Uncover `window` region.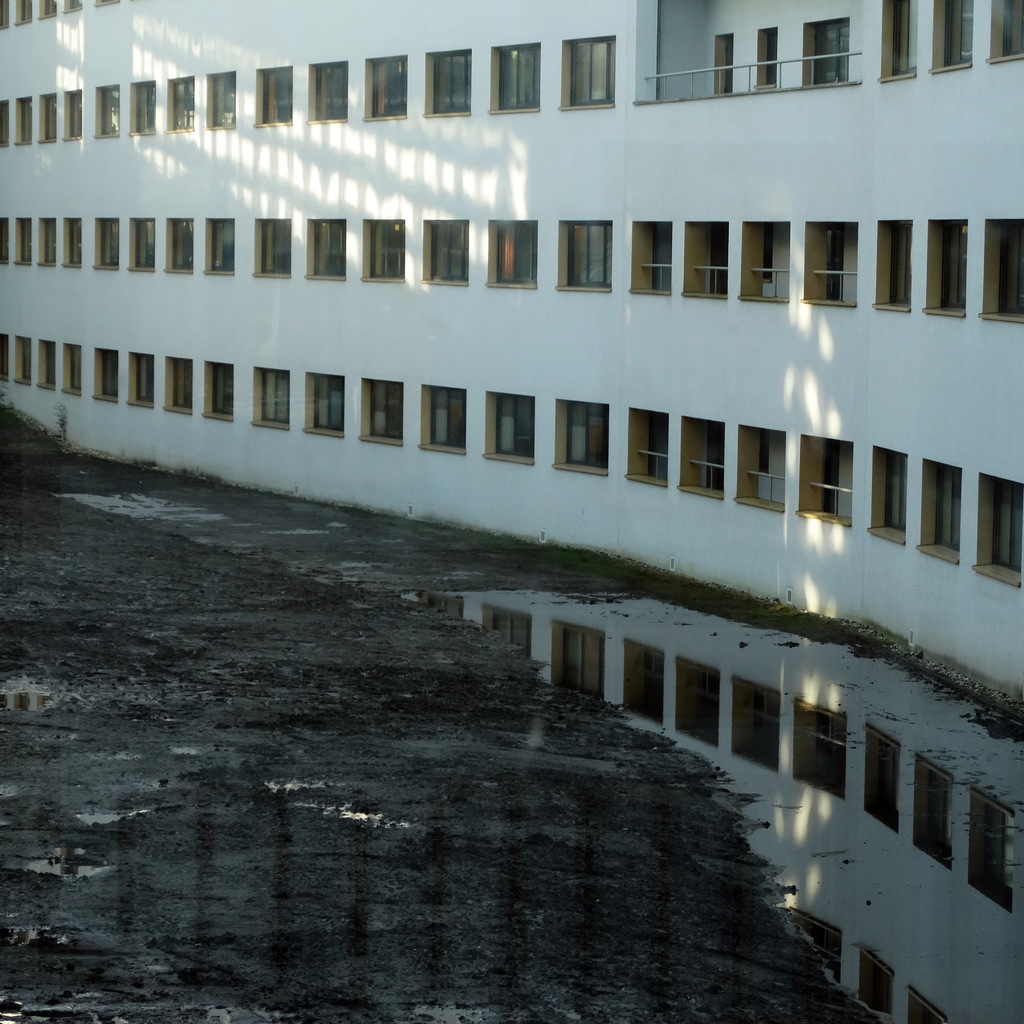
Uncovered: x1=483, y1=600, x2=529, y2=657.
